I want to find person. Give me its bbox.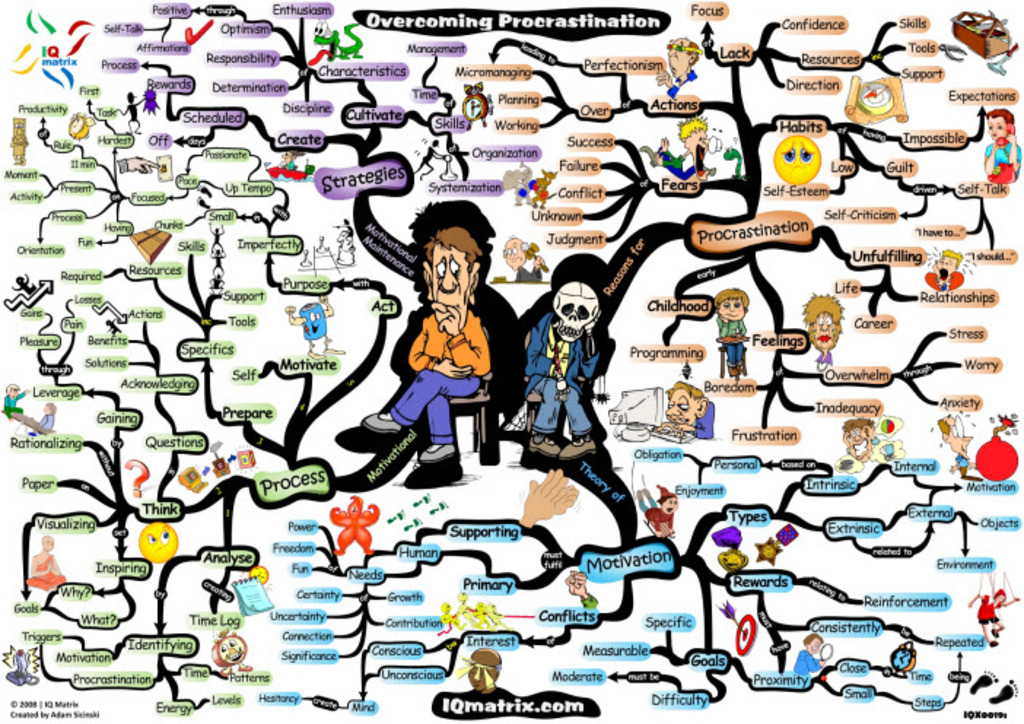
{"left": 104, "top": 317, "right": 120, "bottom": 334}.
